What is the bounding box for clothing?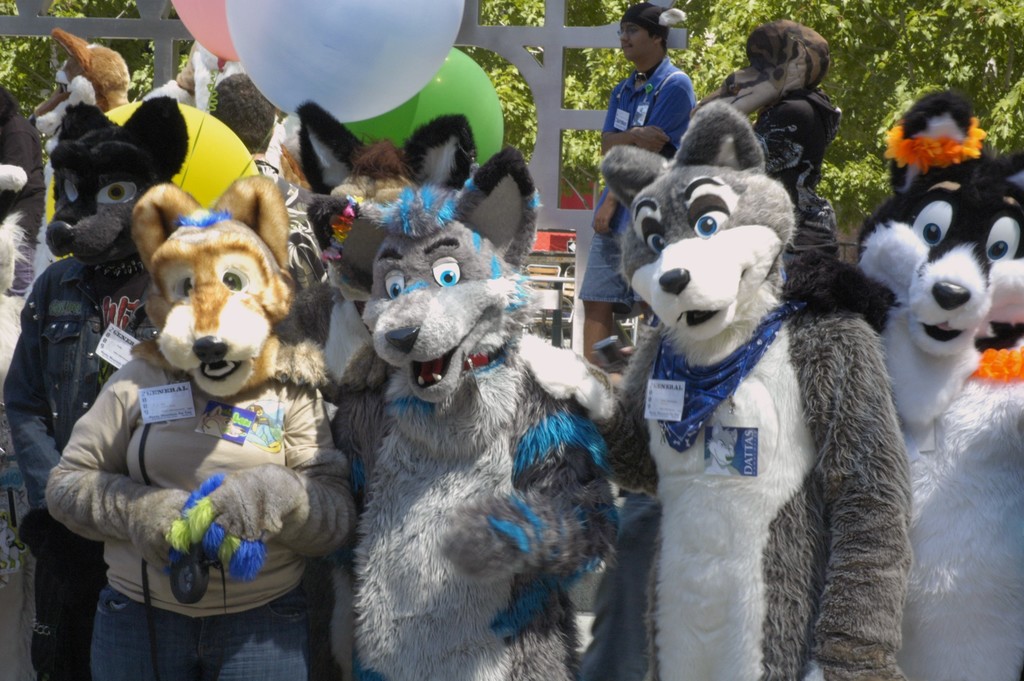
rect(0, 108, 46, 292).
